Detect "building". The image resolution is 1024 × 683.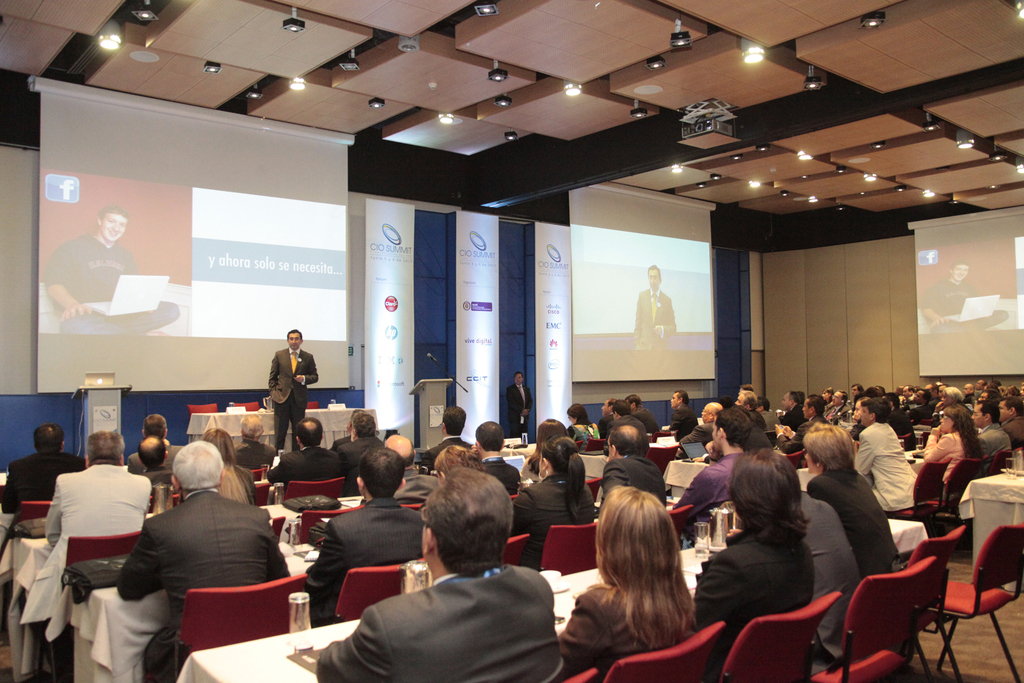
<region>0, 0, 1023, 682</region>.
